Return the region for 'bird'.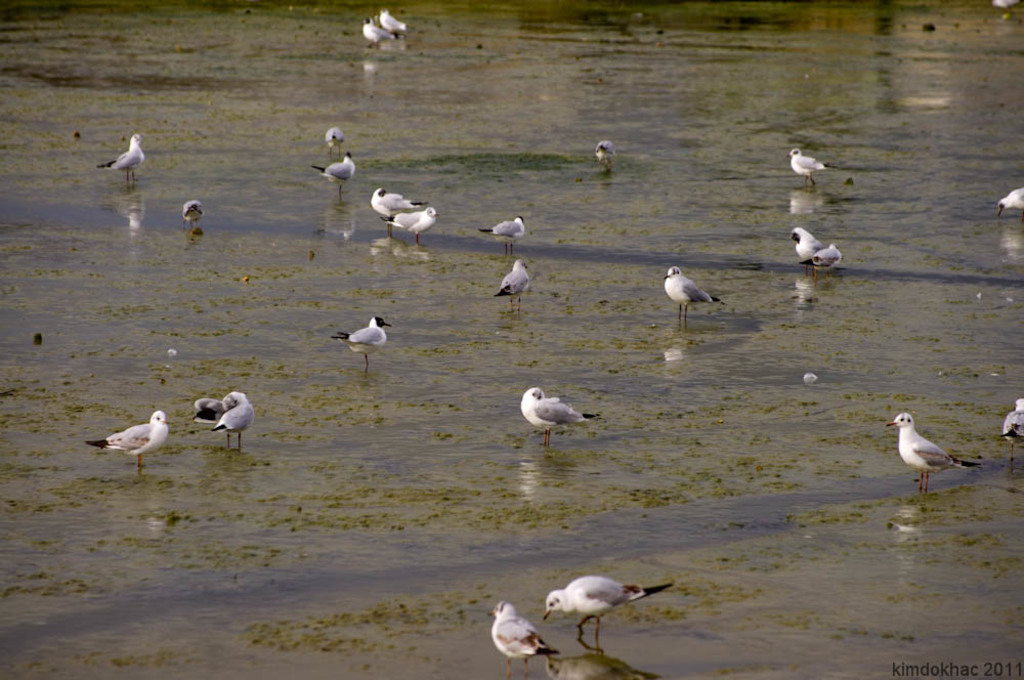
1001 392 1023 483.
